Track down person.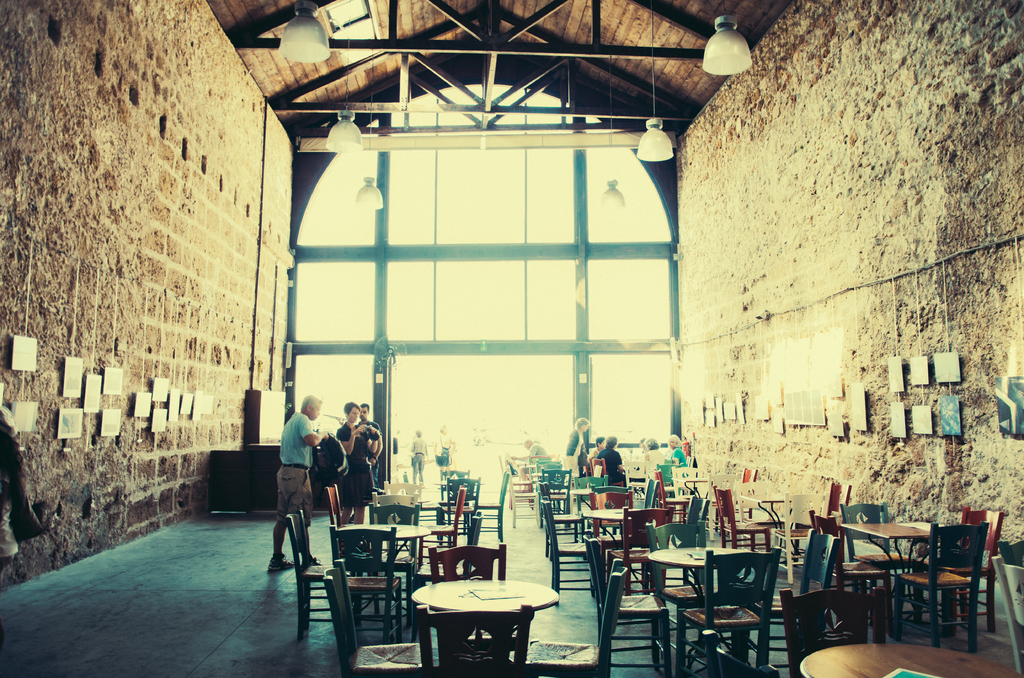
Tracked to <region>591, 436, 604, 462</region>.
